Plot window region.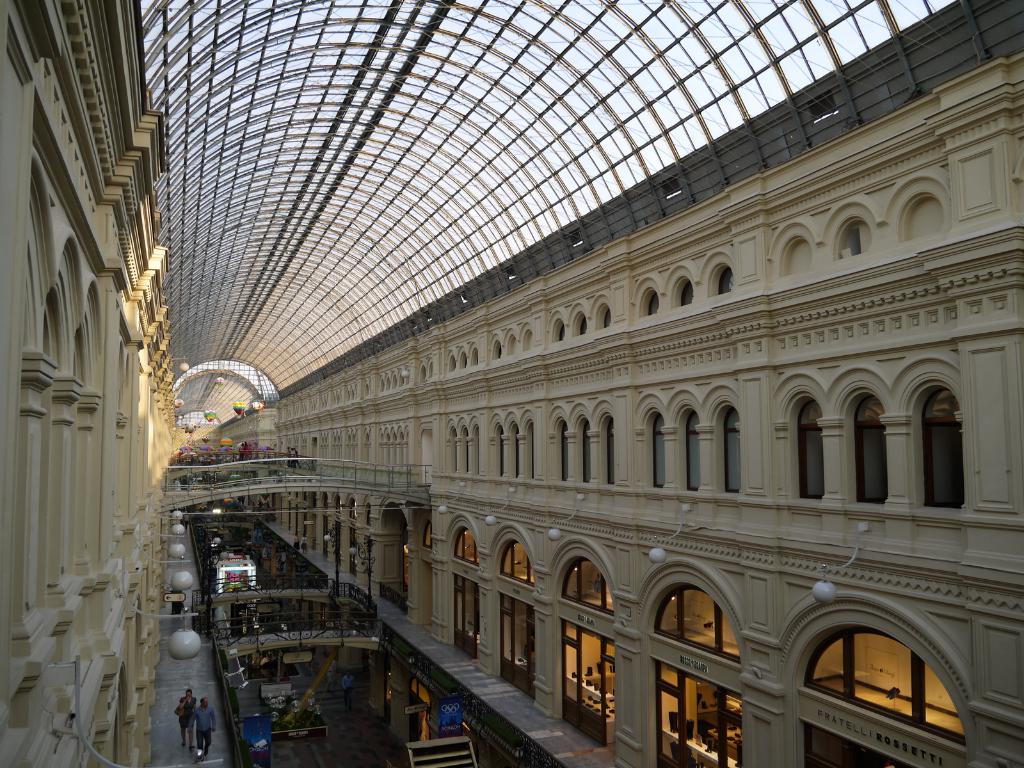
Plotted at {"x1": 526, "y1": 419, "x2": 545, "y2": 481}.
